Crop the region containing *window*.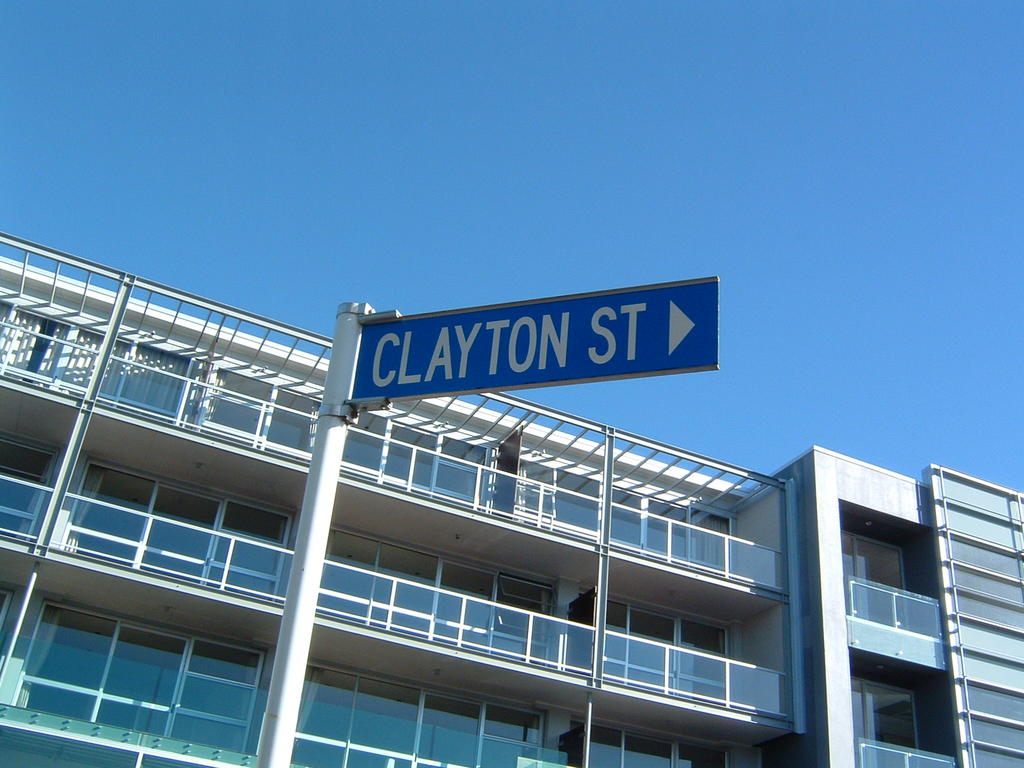
Crop region: bbox=(291, 655, 549, 767).
